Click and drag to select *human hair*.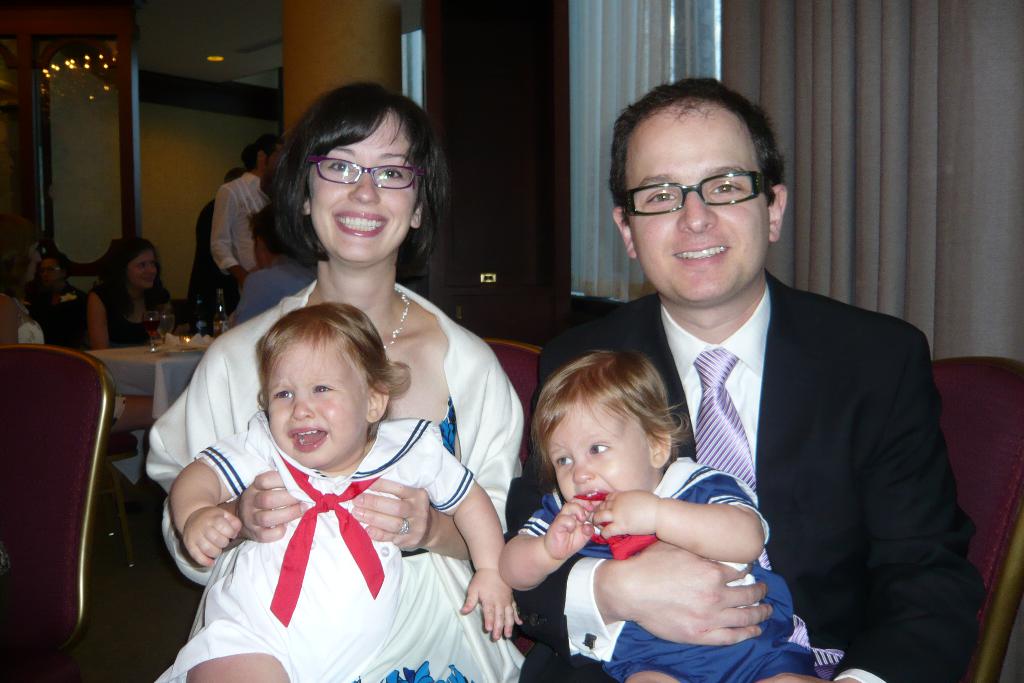
Selection: 264/78/452/309.
